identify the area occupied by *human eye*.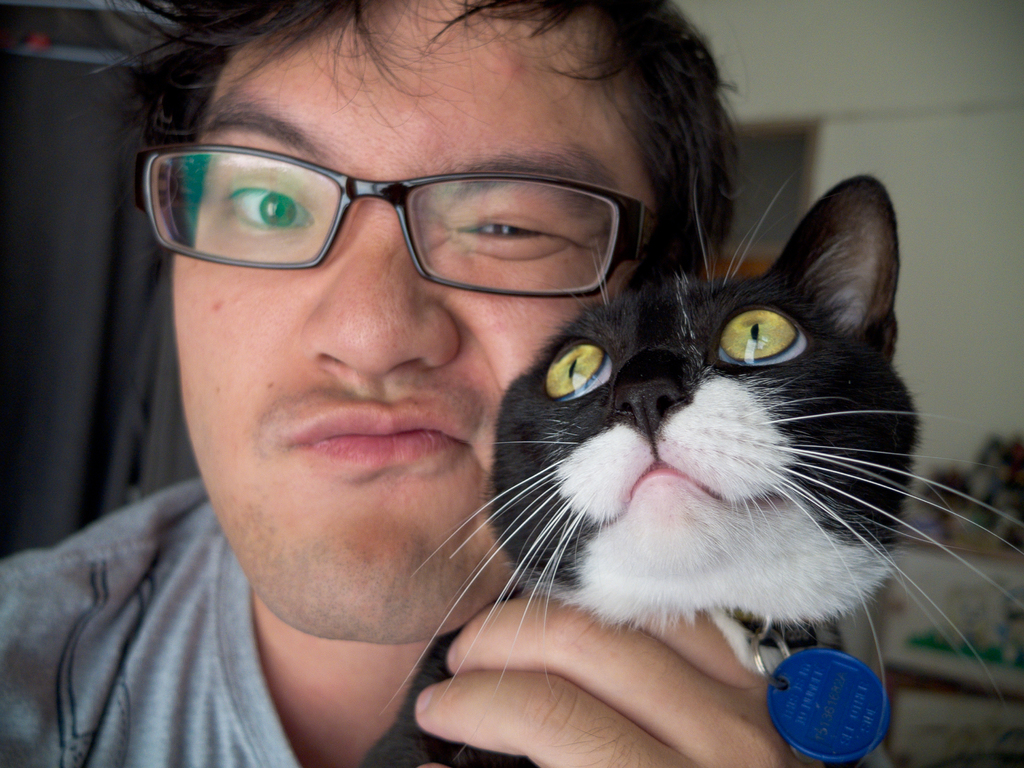
Area: rect(210, 169, 317, 246).
